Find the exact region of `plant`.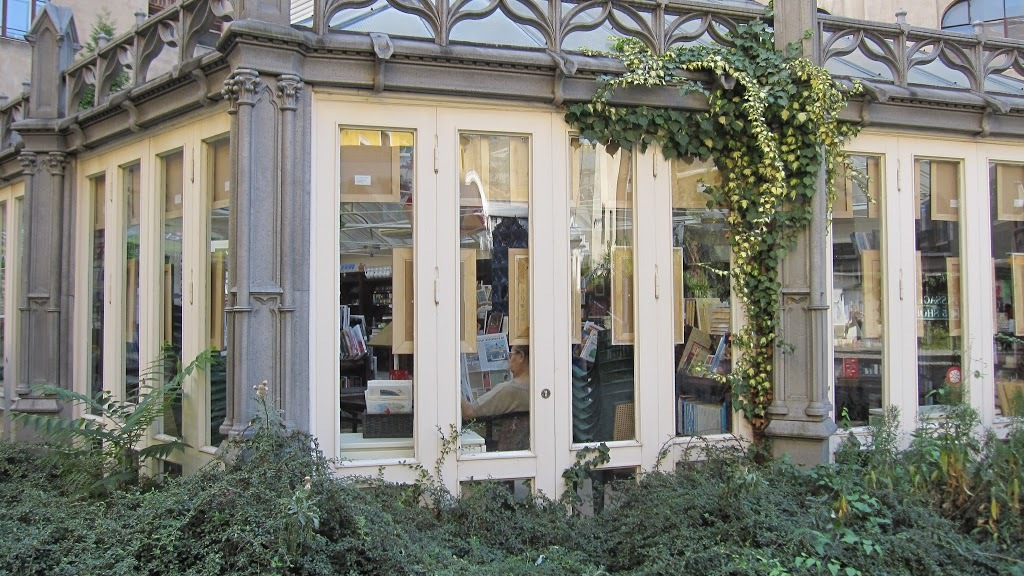
Exact region: box=[4, 345, 217, 494].
